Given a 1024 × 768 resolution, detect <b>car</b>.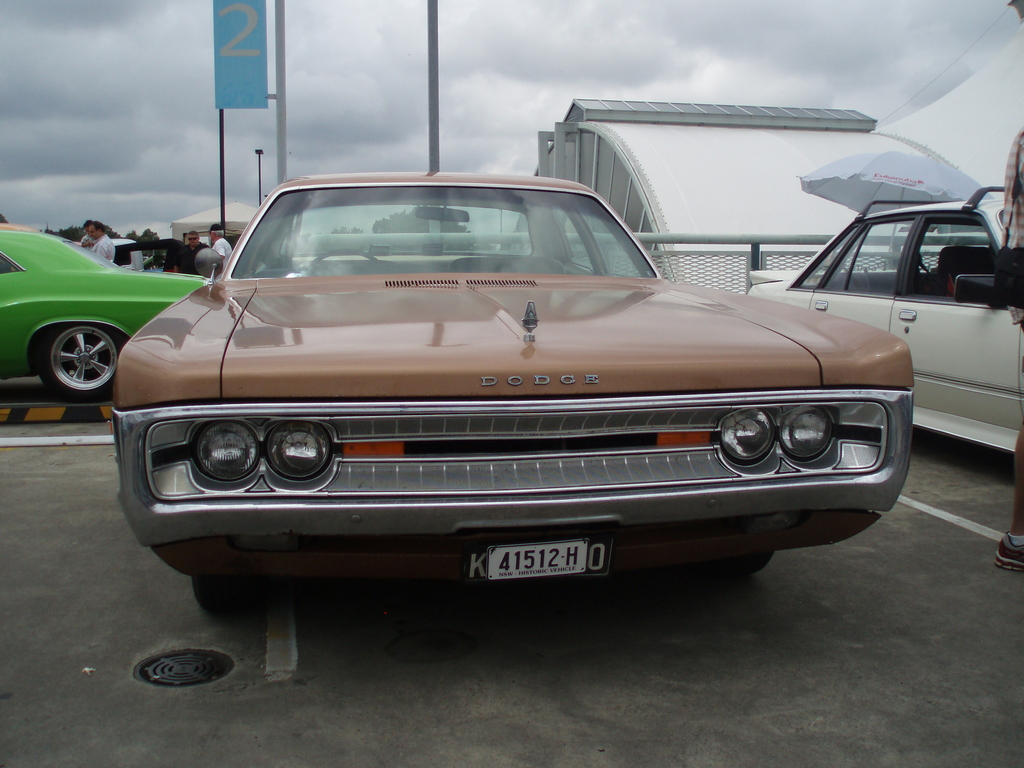
detection(743, 179, 1023, 451).
